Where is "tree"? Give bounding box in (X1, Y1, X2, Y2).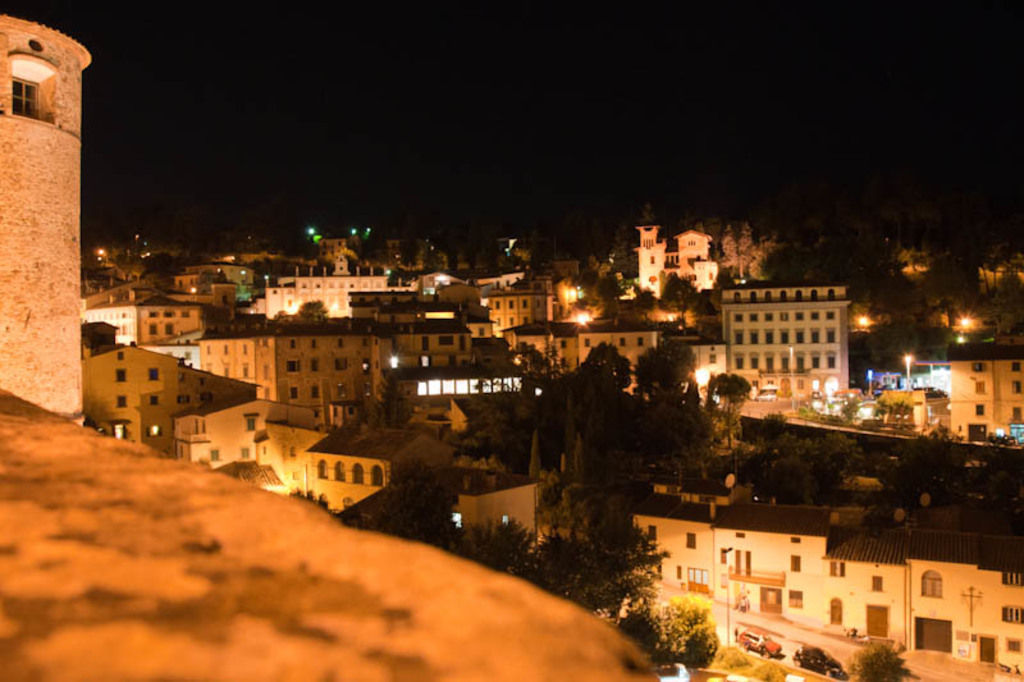
(845, 645, 919, 681).
